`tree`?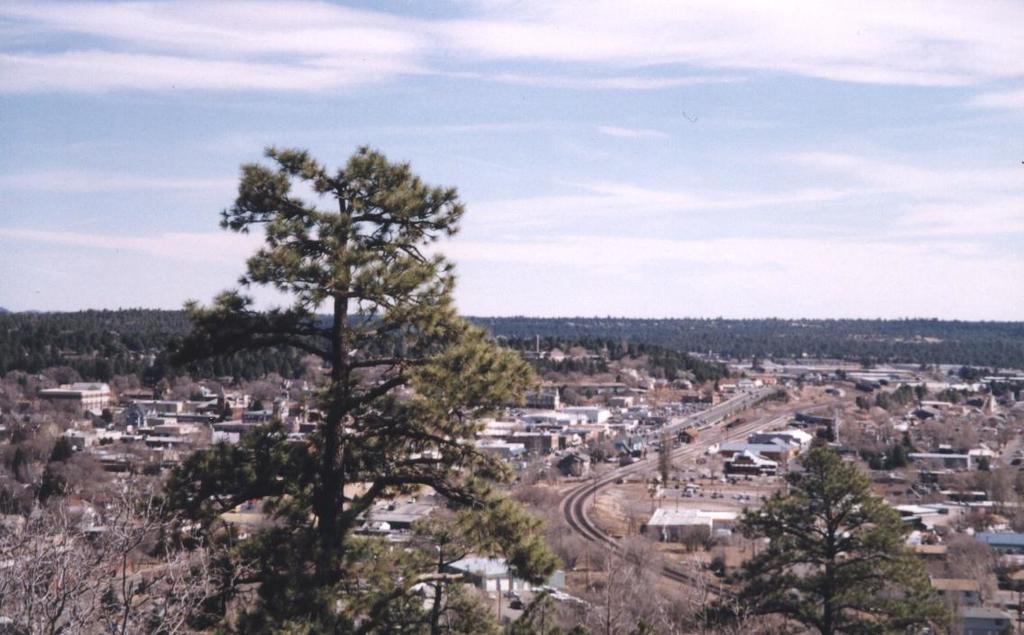
[550, 509, 669, 634]
